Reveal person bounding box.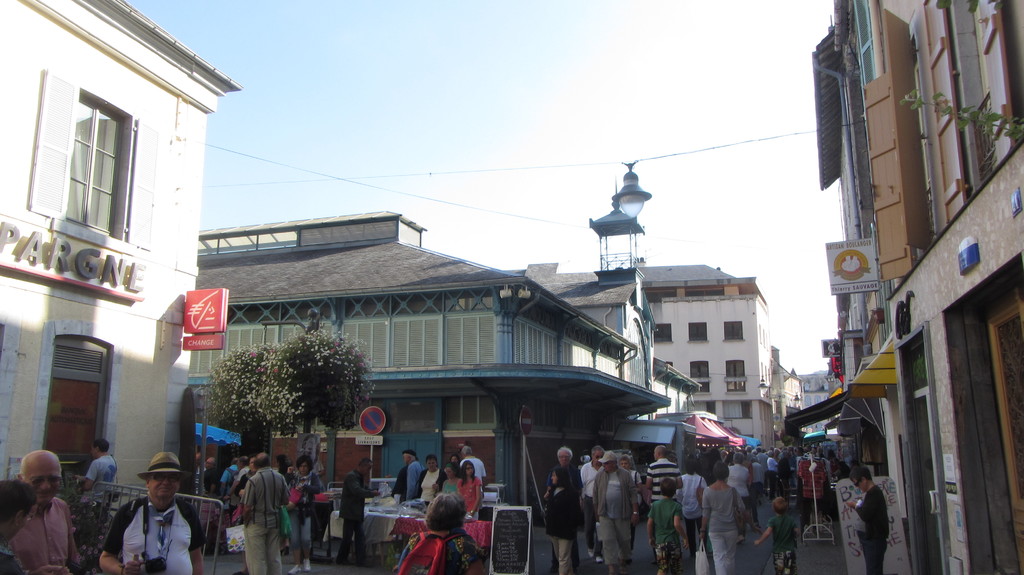
Revealed: bbox(413, 453, 449, 504).
